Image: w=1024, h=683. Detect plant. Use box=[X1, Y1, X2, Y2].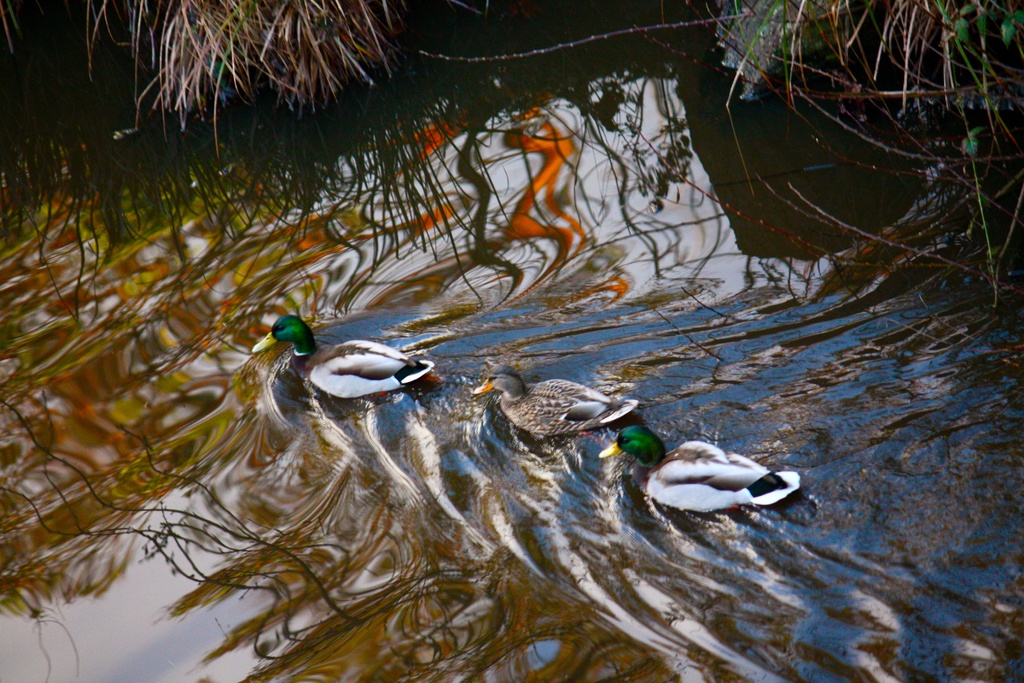
box=[696, 0, 1023, 334].
